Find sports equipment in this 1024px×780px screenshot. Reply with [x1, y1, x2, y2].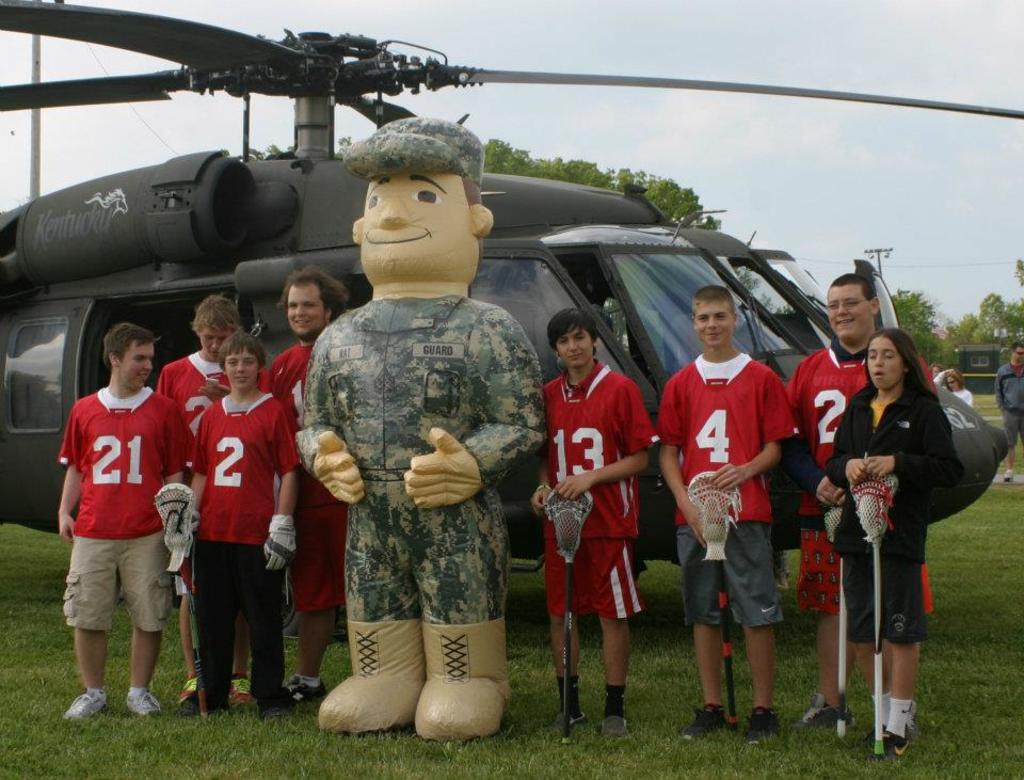
[155, 475, 187, 593].
